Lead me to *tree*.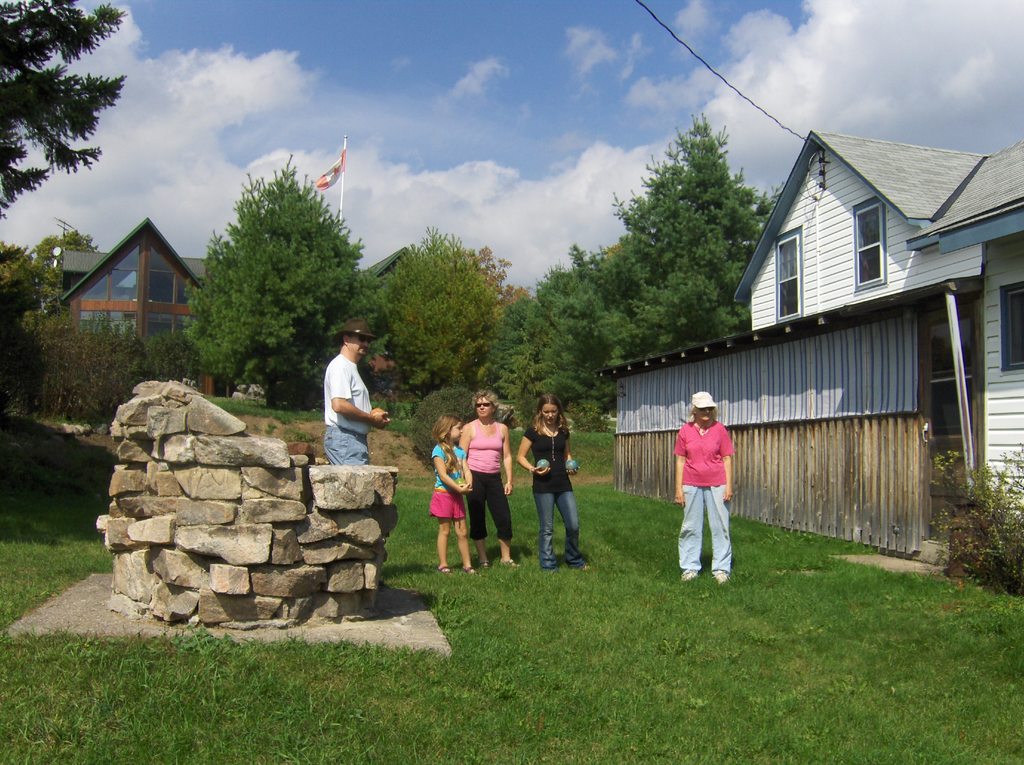
Lead to 111 319 166 421.
